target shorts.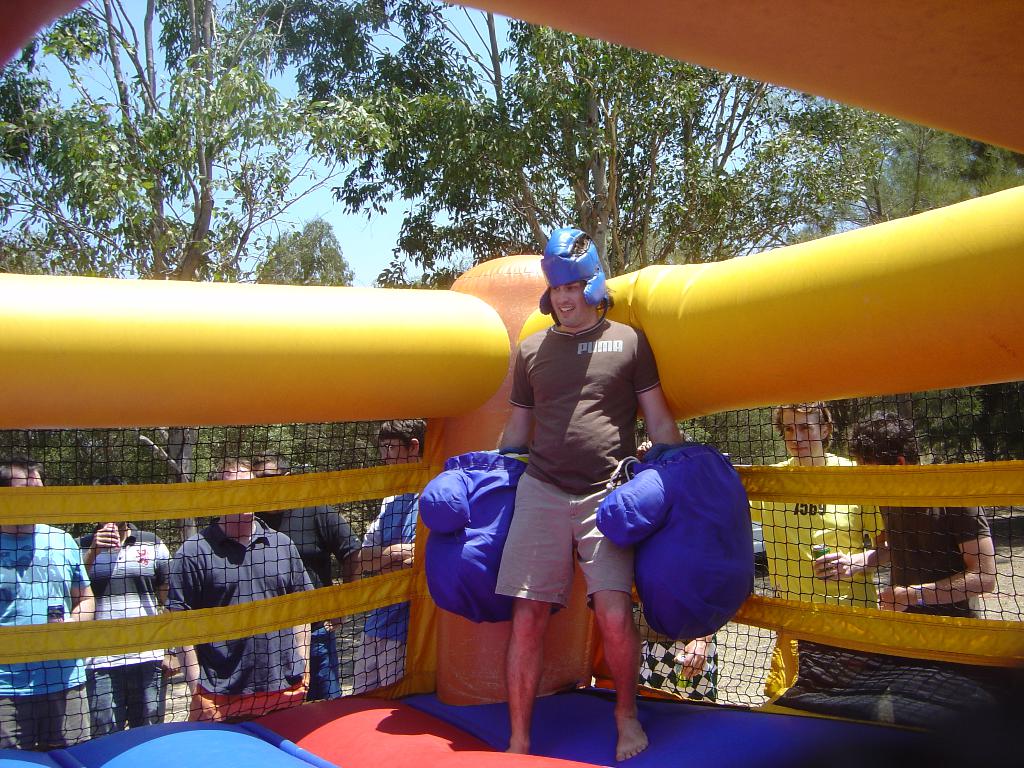
Target region: [760,631,800,701].
